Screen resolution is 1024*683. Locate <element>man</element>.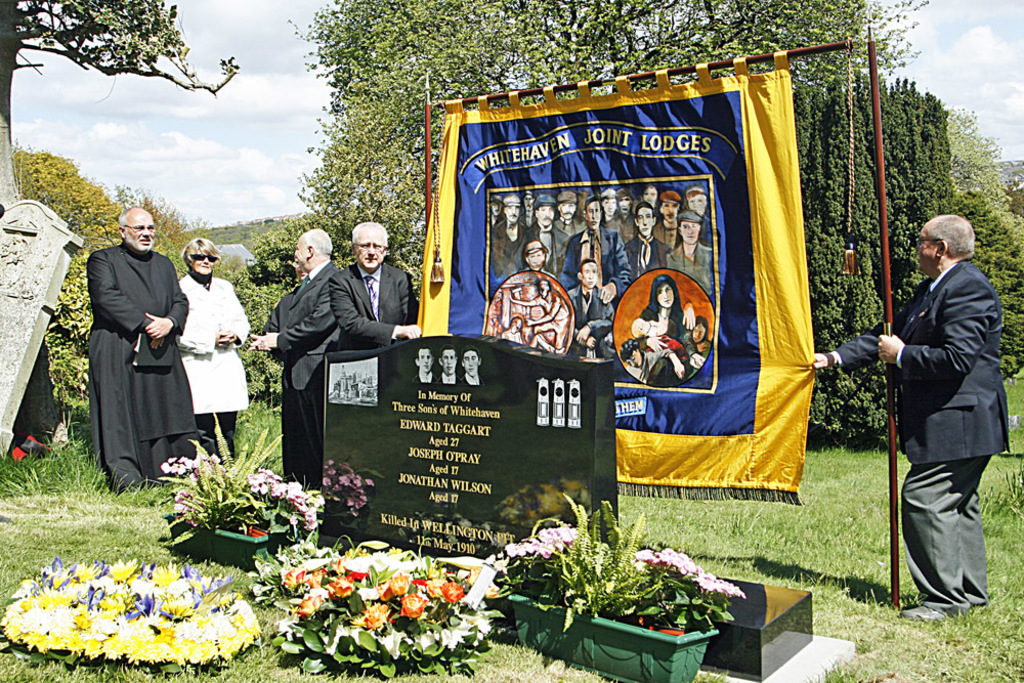
<bbox>560, 194, 577, 267</bbox>.
